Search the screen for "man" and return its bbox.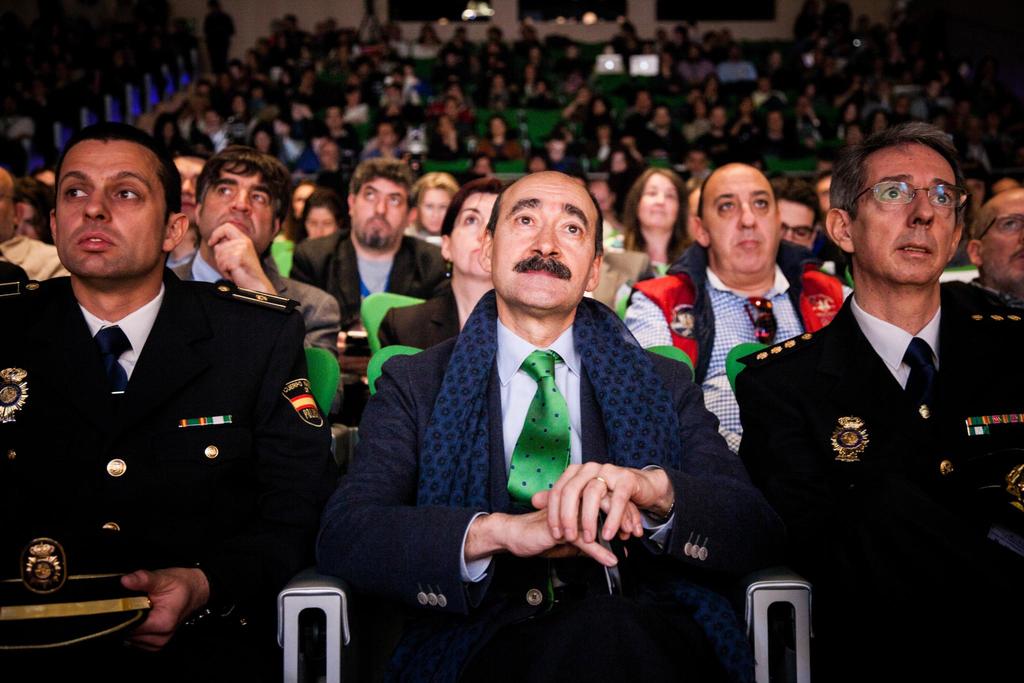
Found: 328,152,718,656.
